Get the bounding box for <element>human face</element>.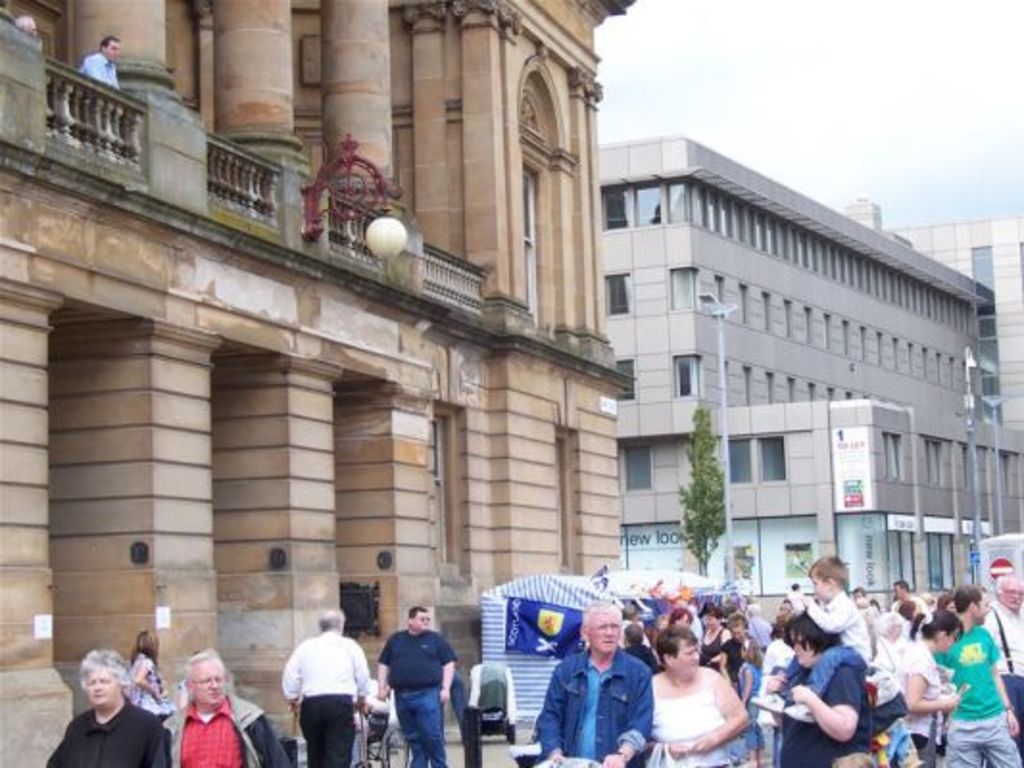
select_region(978, 597, 991, 620).
